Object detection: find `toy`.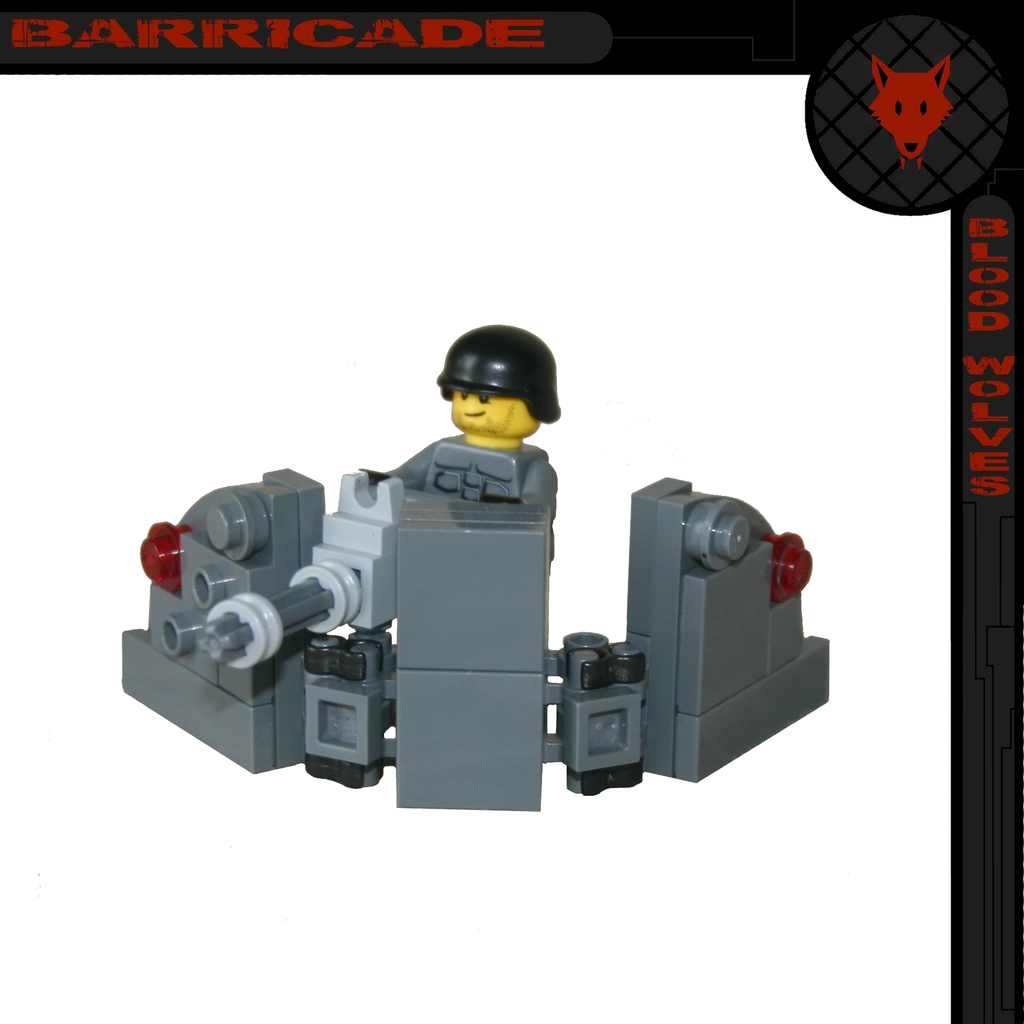
crop(144, 333, 851, 831).
